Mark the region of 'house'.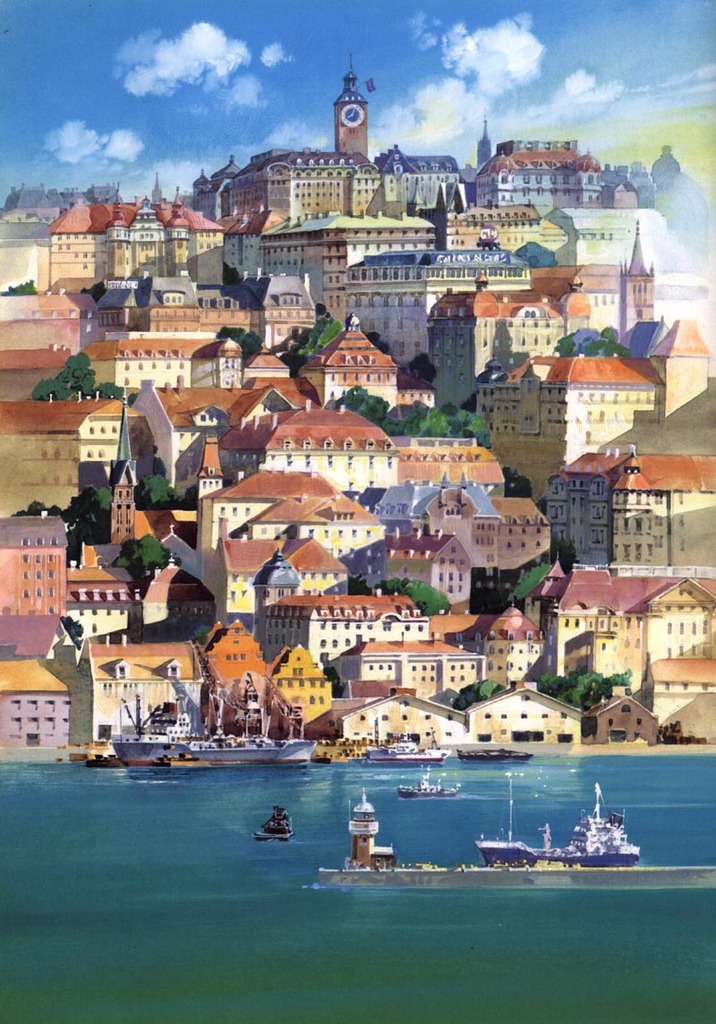
Region: [422, 280, 586, 404].
